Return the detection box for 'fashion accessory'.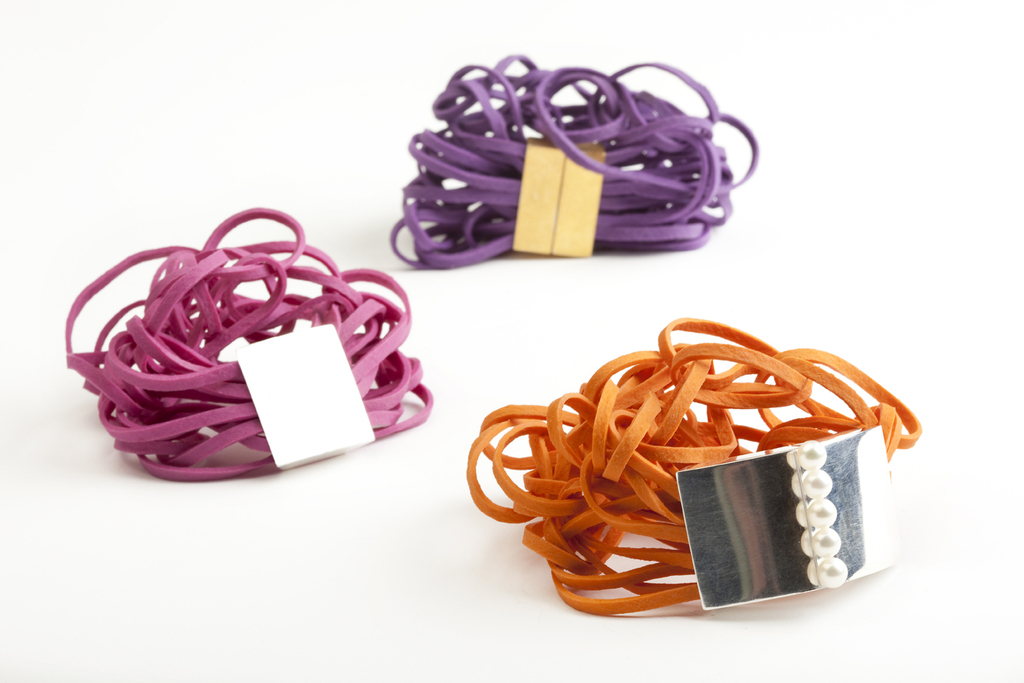
(left=388, top=52, right=761, bottom=277).
